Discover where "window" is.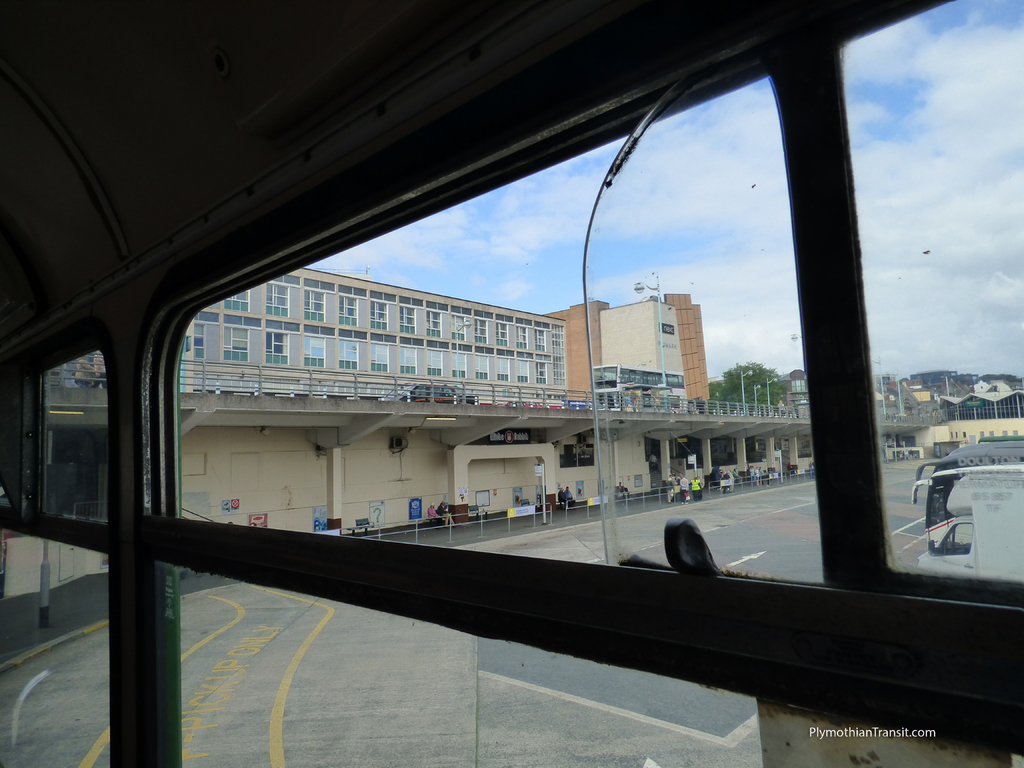
Discovered at (left=447, top=351, right=465, bottom=384).
